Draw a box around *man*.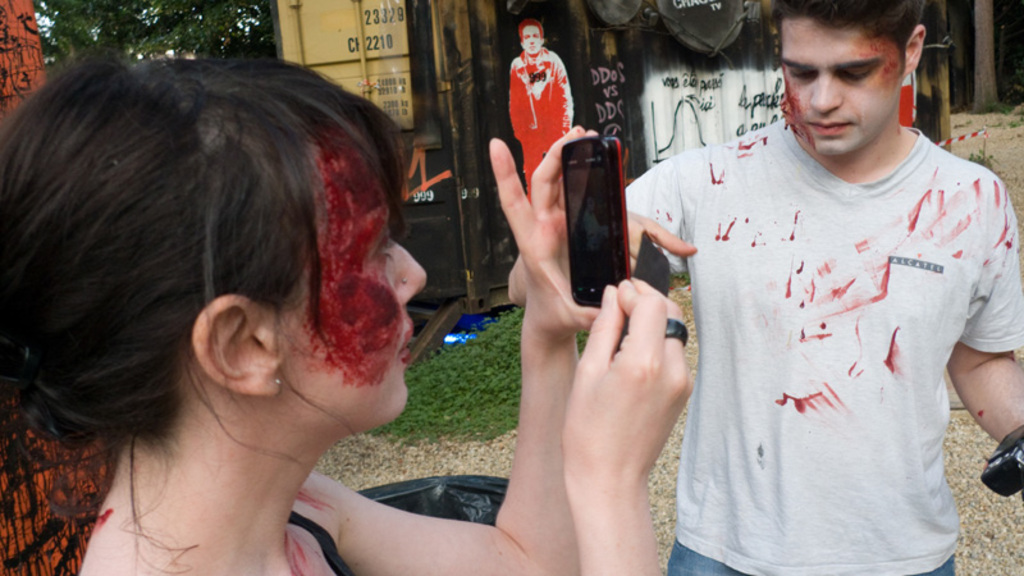
<box>636,0,1023,575</box>.
